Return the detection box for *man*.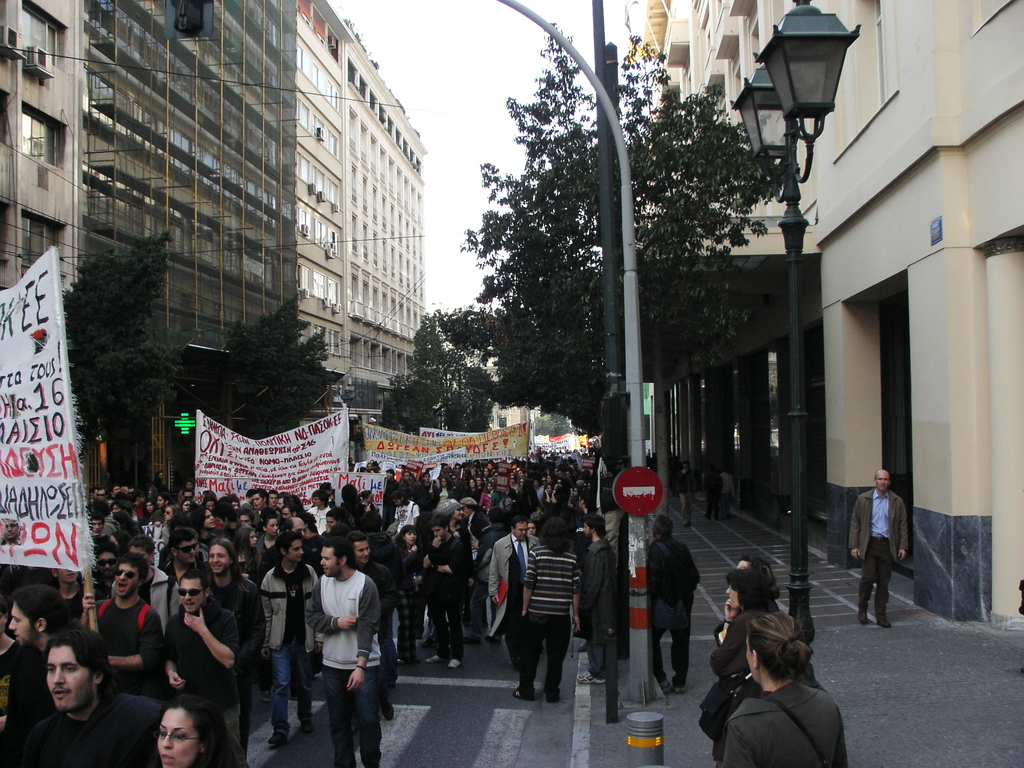
detection(675, 460, 695, 526).
